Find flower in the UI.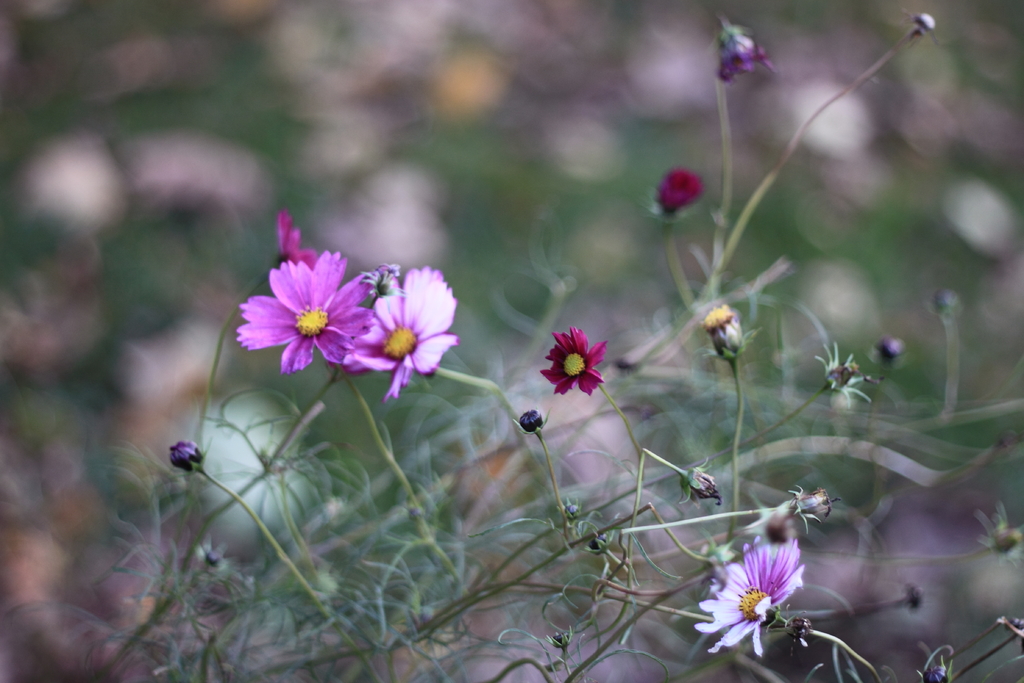
UI element at (168, 440, 207, 478).
